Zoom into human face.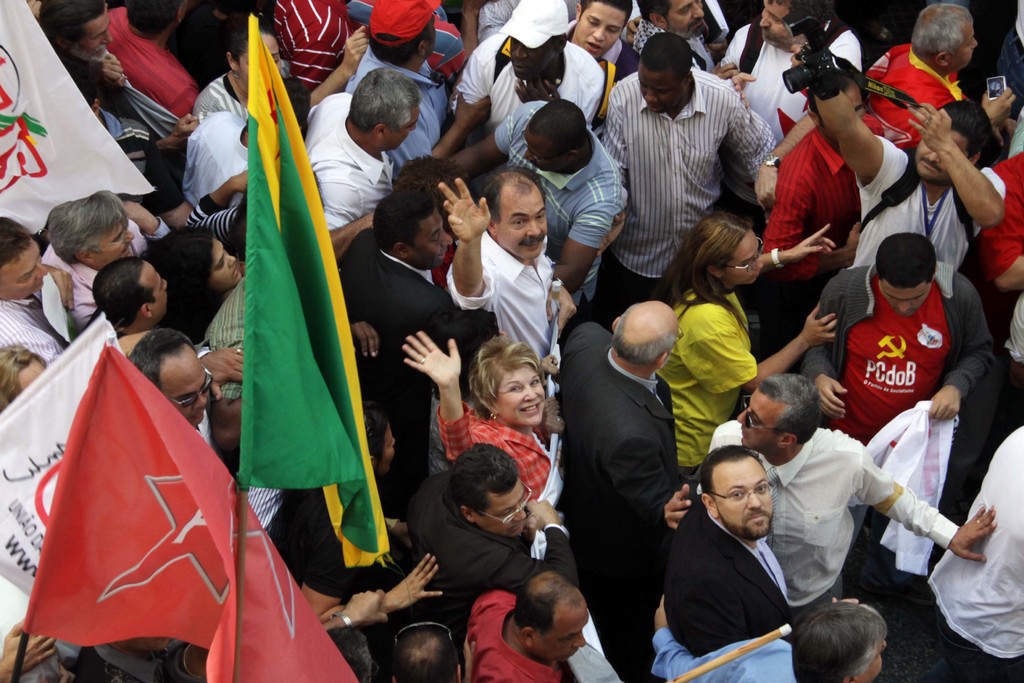
Zoom target: bbox=[878, 276, 929, 315].
